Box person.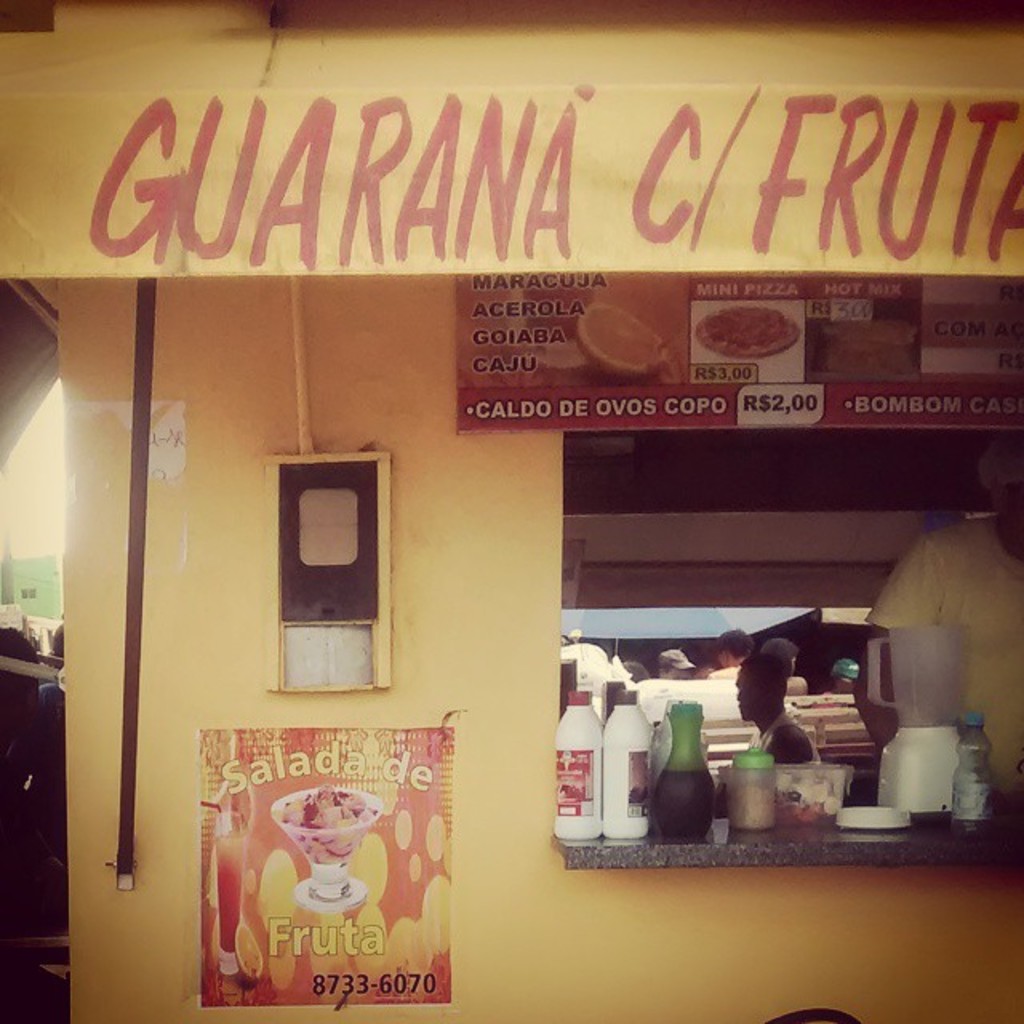
bbox=[731, 634, 814, 771].
